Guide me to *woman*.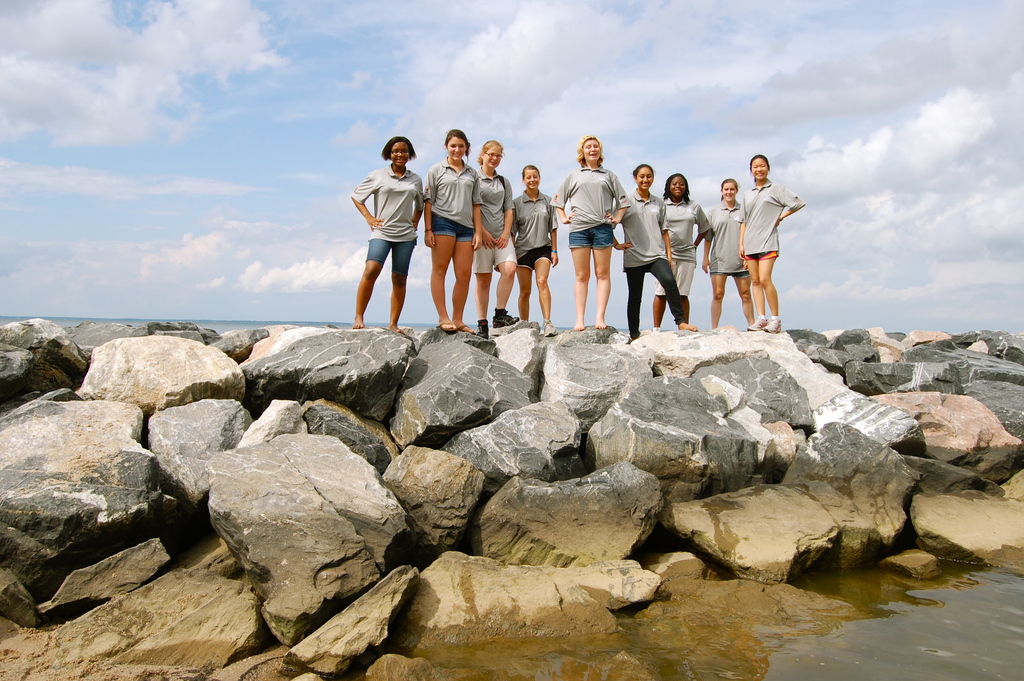
Guidance: l=474, t=136, r=520, b=332.
